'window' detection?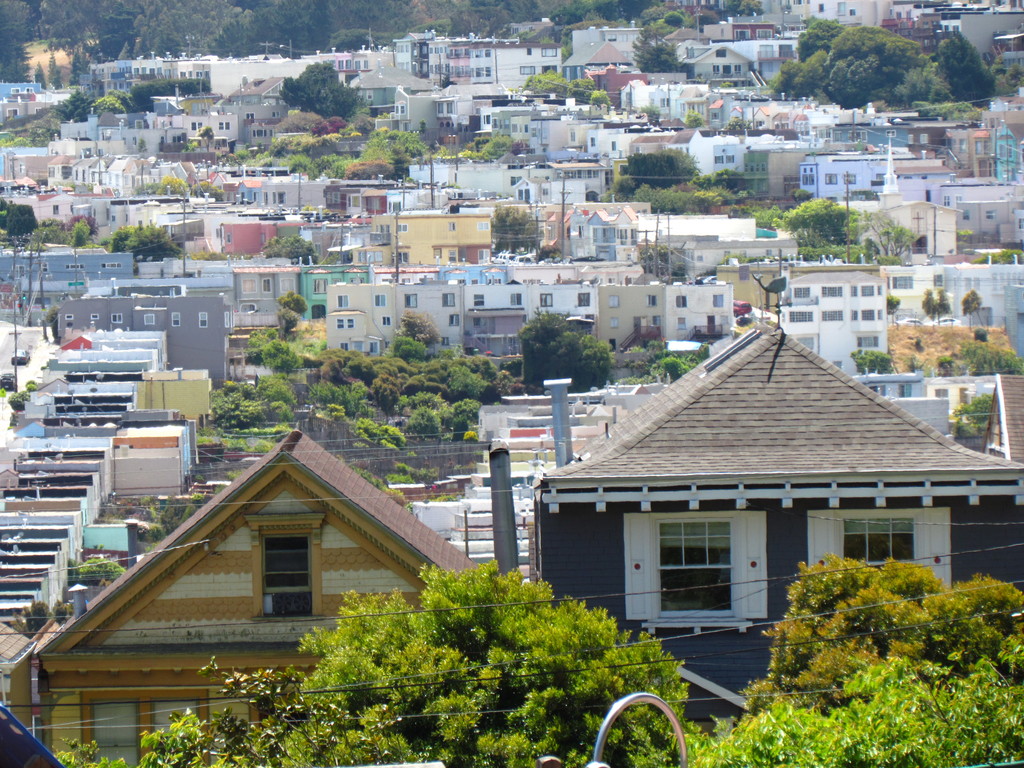
Rect(887, 129, 896, 138)
